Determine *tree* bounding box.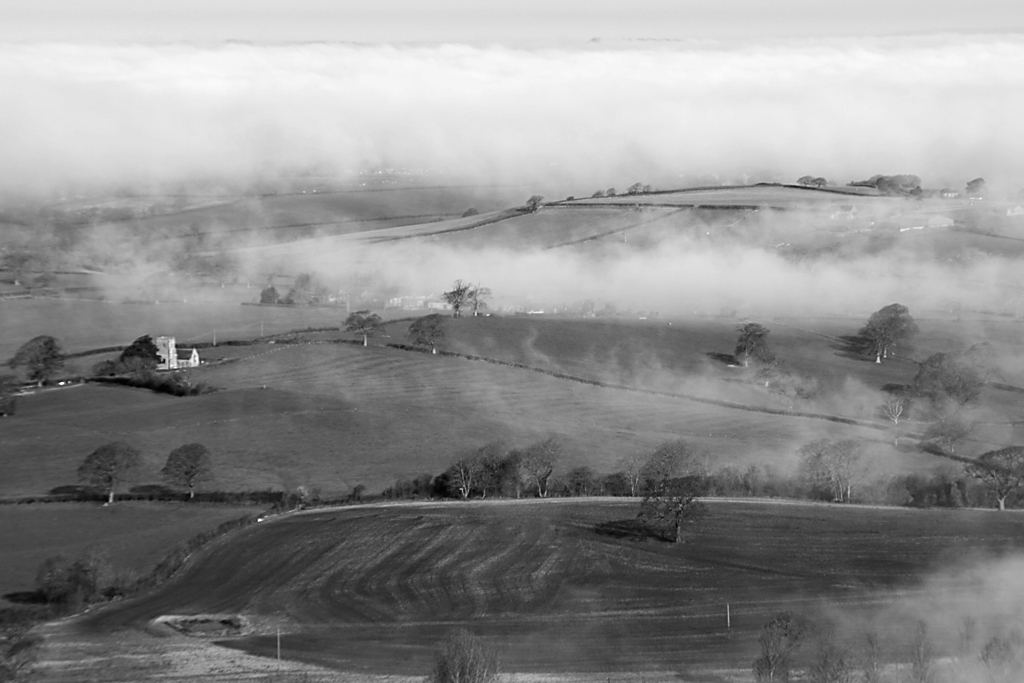
Determined: 635/442/712/550.
